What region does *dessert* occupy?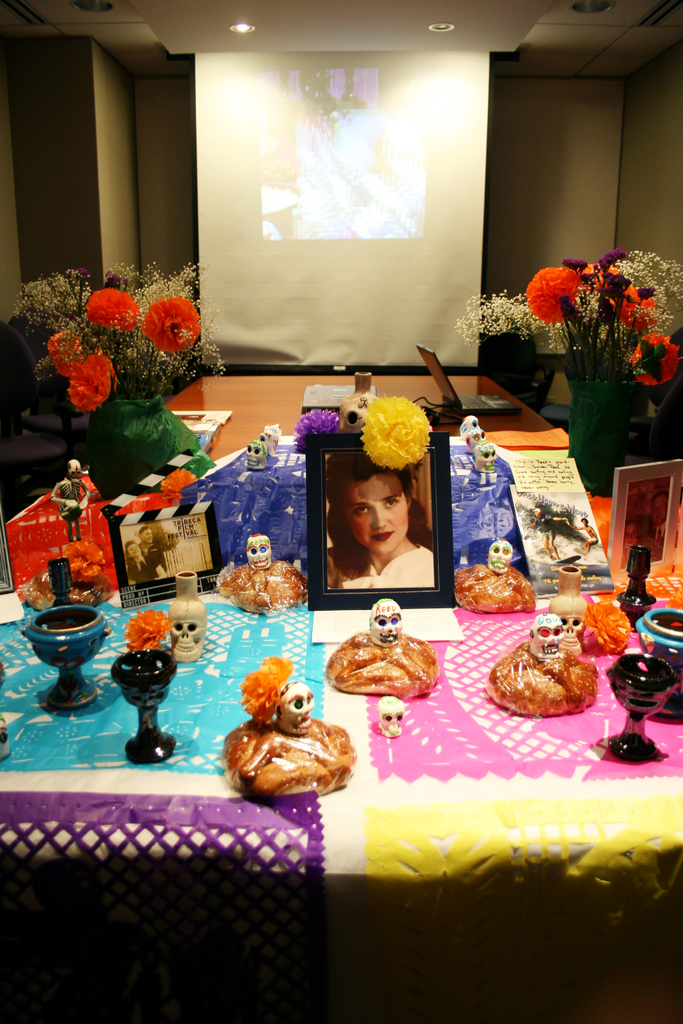
[224, 724, 358, 799].
